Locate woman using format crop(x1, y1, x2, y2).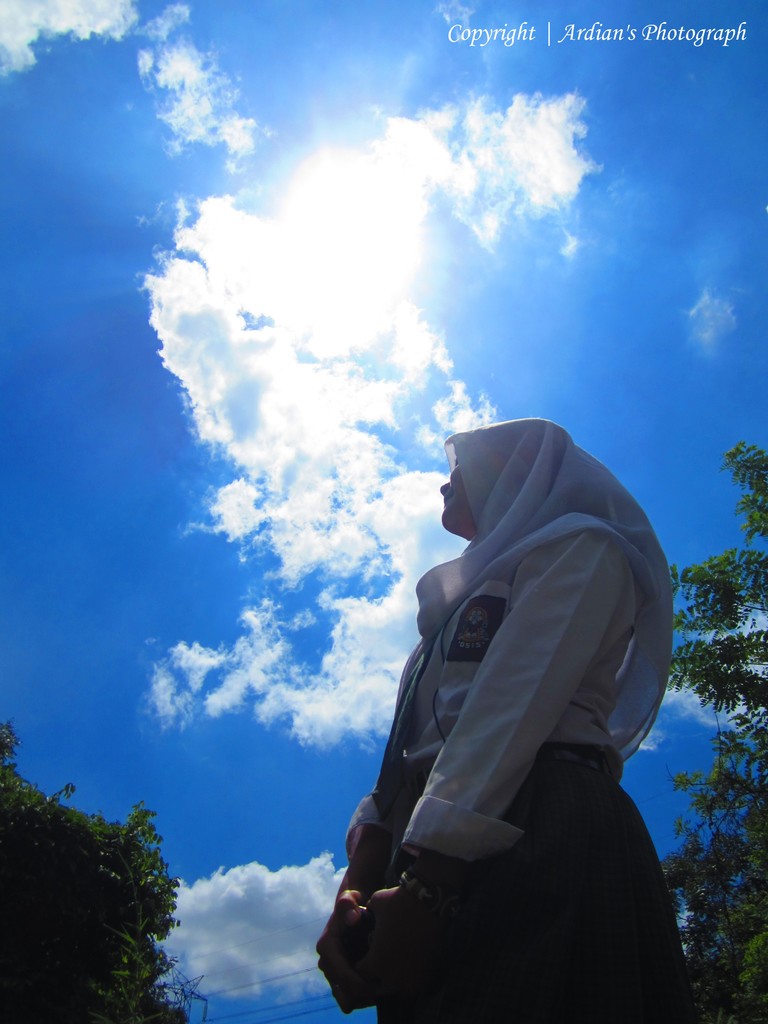
crop(307, 418, 710, 1023).
